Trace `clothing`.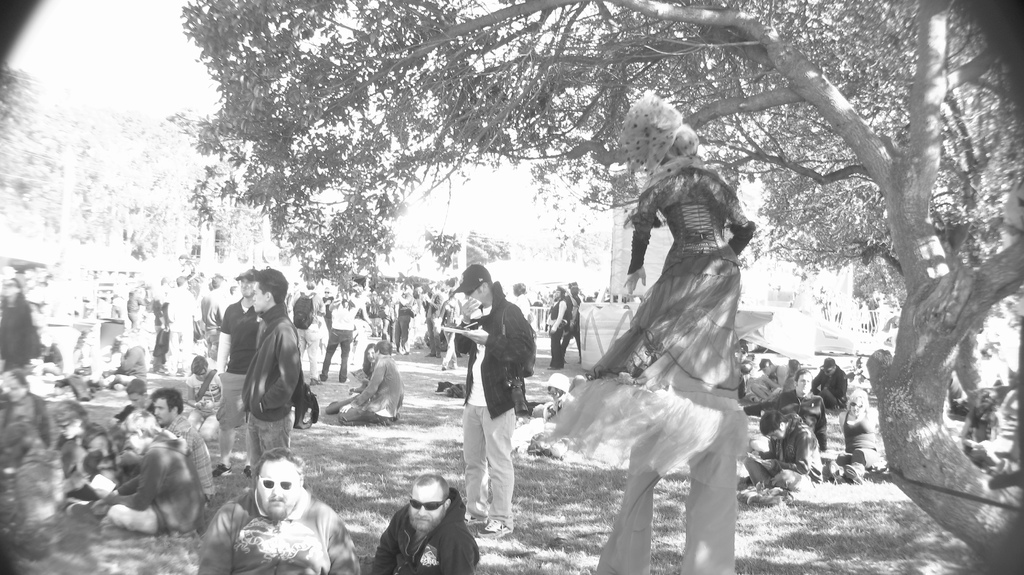
Traced to bbox=[463, 280, 531, 528].
